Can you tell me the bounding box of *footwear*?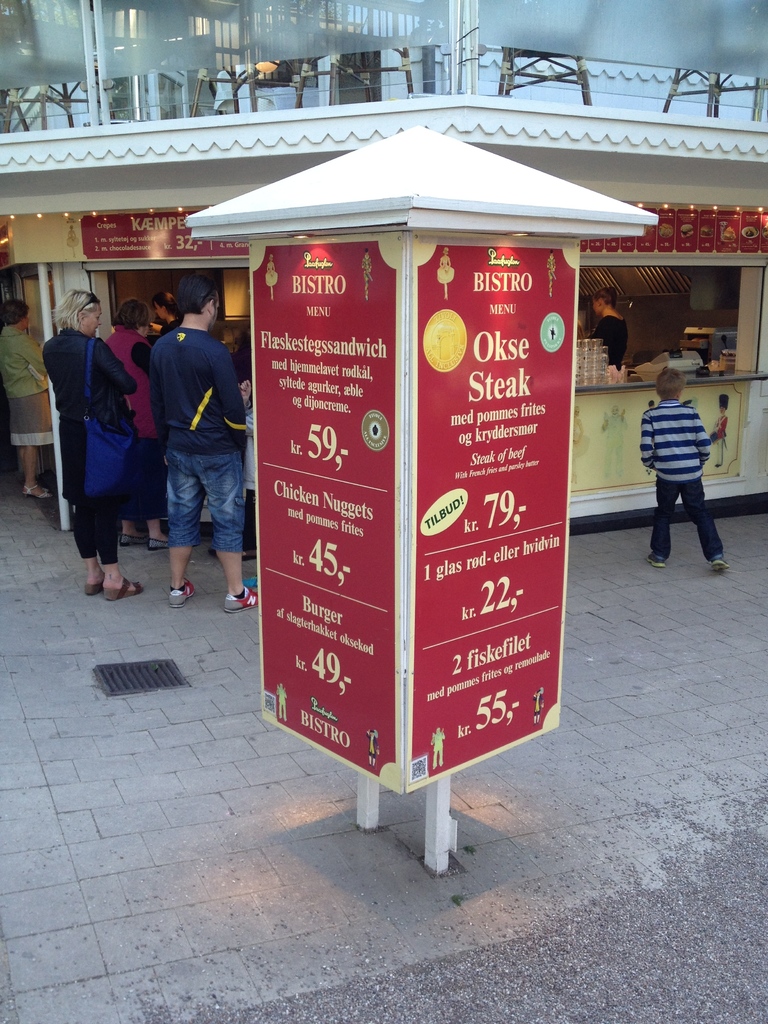
bbox=(147, 538, 172, 555).
